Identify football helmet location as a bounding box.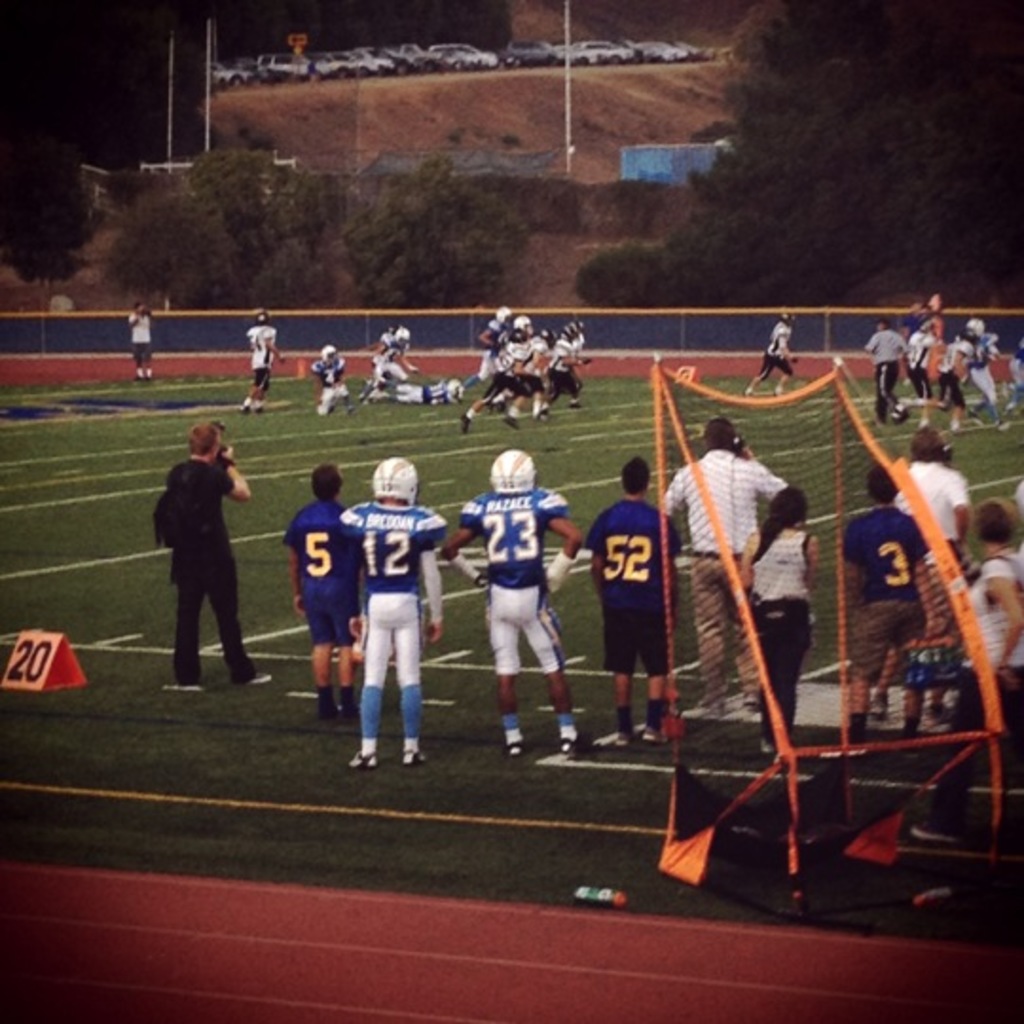
(482,448,535,487).
